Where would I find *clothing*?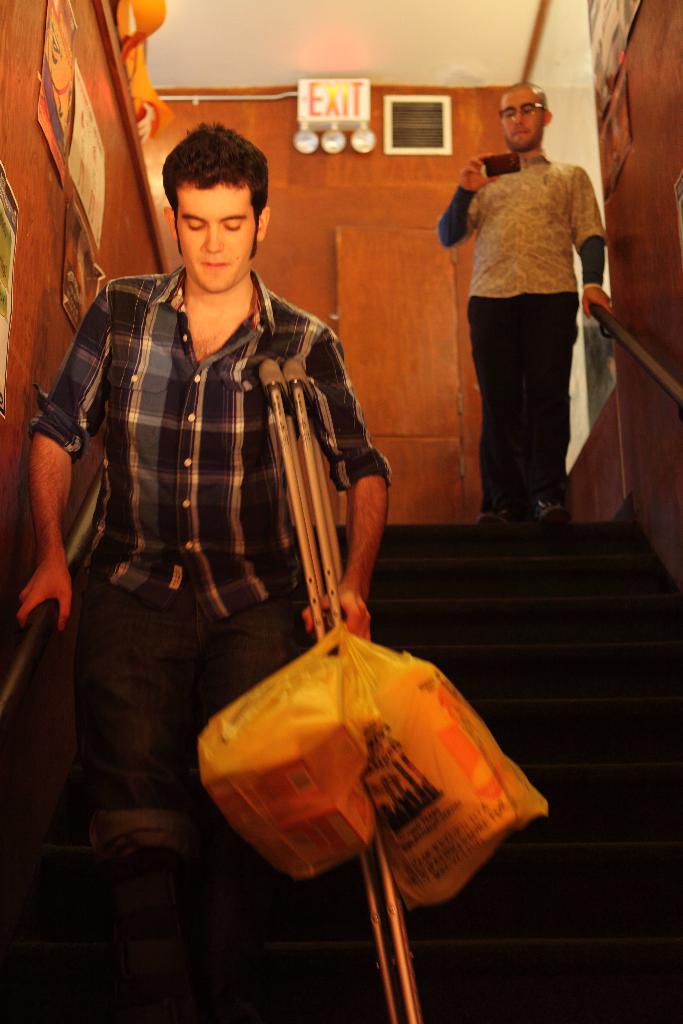
At x1=440, y1=125, x2=616, y2=505.
